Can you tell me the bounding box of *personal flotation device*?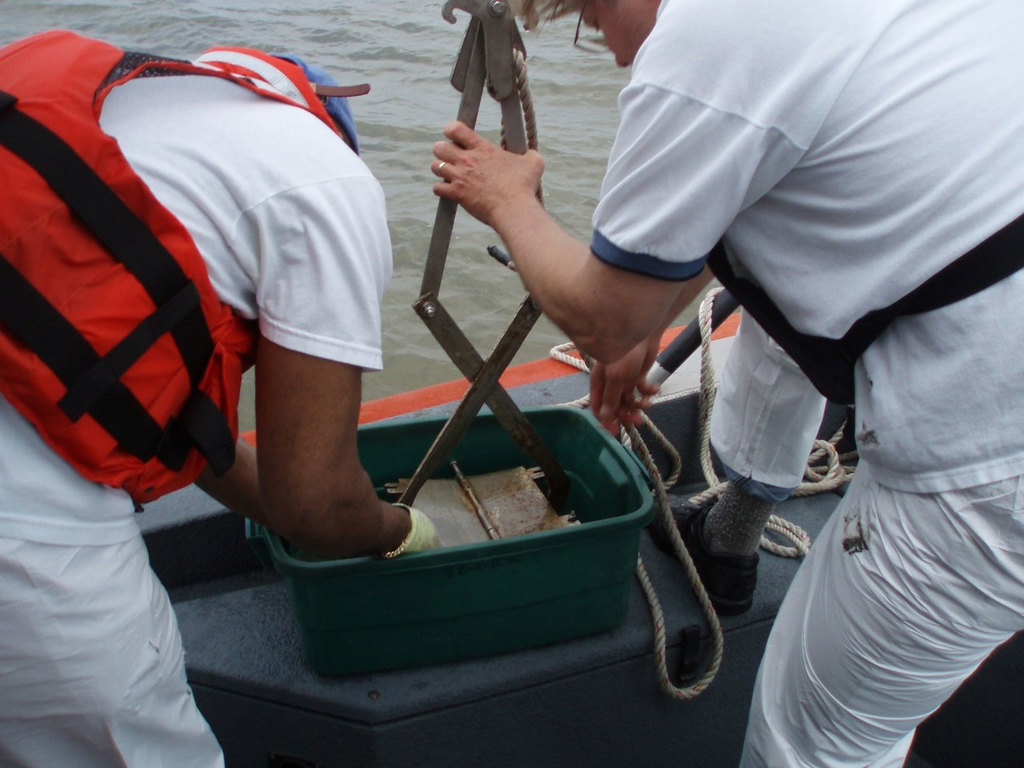
pyautogui.locateOnScreen(0, 26, 343, 510).
